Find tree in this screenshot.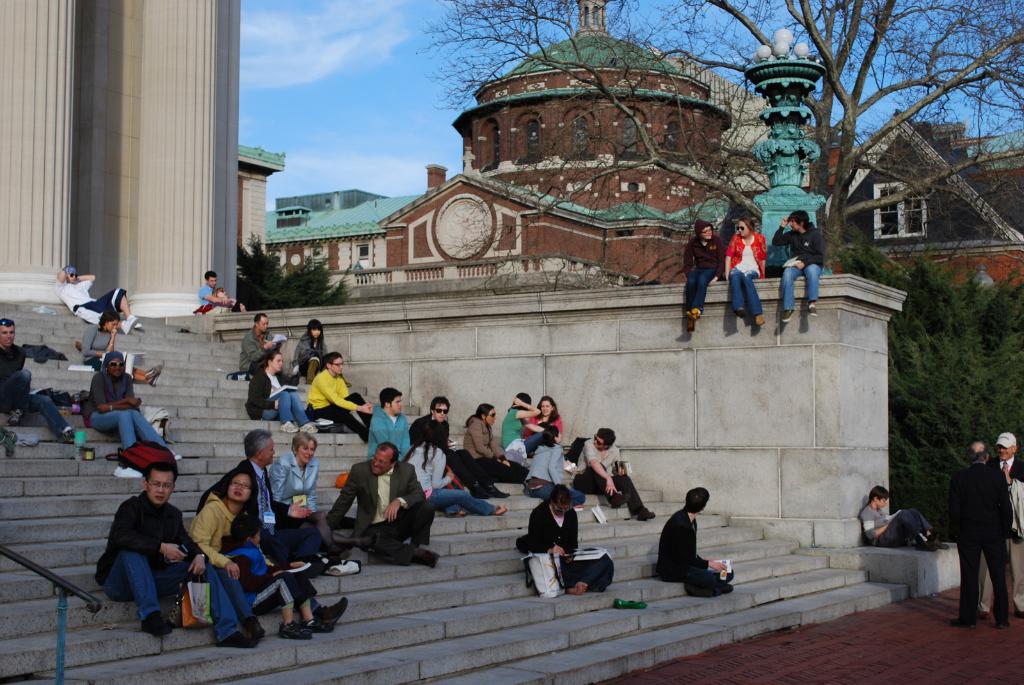
The bounding box for tree is 408,0,1023,289.
